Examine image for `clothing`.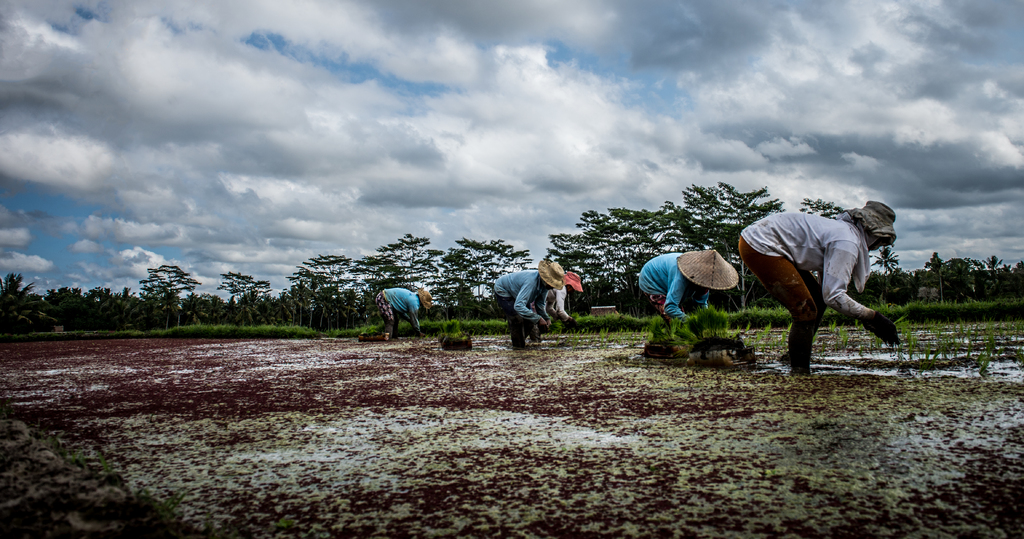
Examination result: (left=380, top=284, right=417, bottom=351).
